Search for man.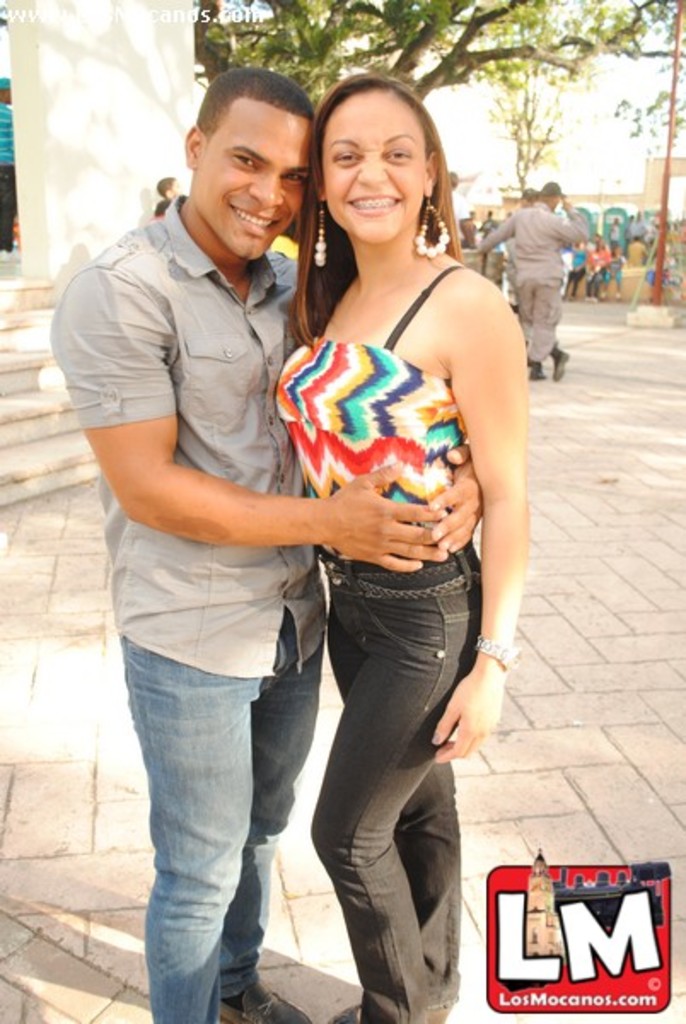
Found at [left=119, top=157, right=527, bottom=988].
